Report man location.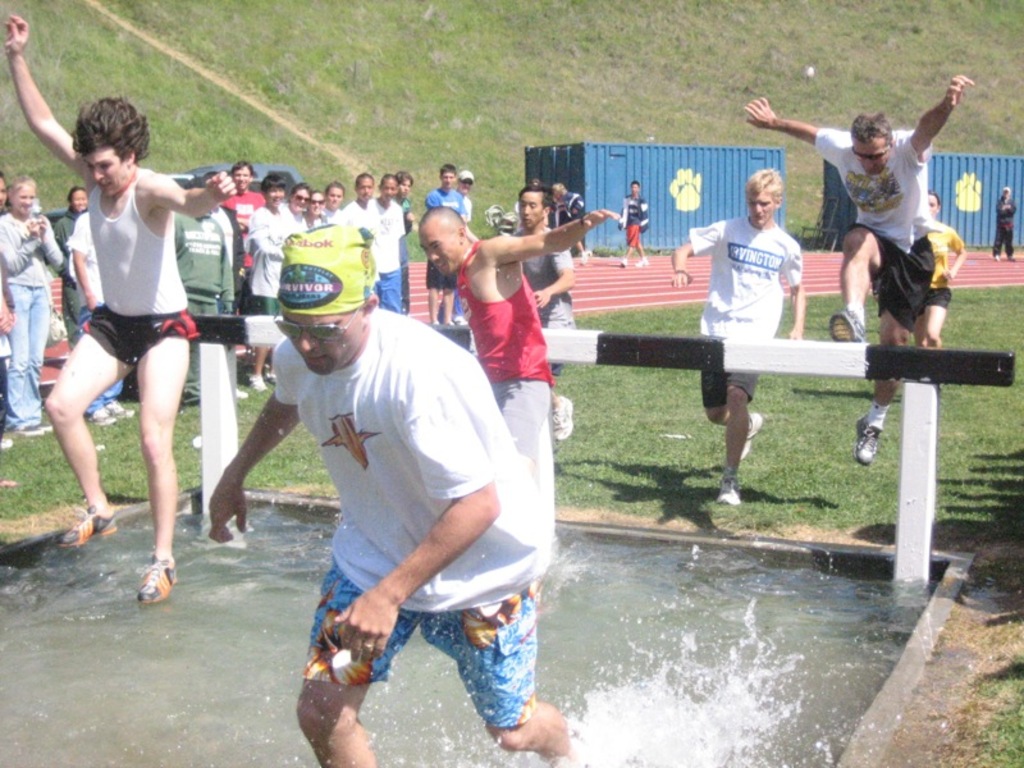
Report: (x1=339, y1=169, x2=375, y2=227).
